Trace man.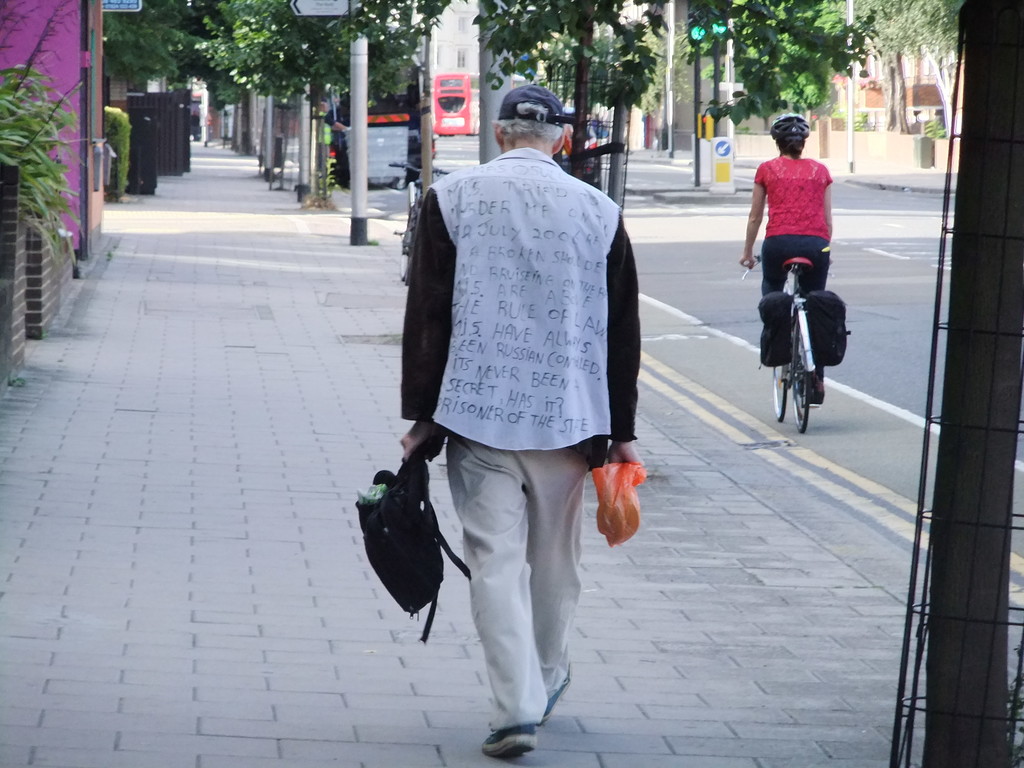
Traced to x1=394, y1=86, x2=643, y2=760.
